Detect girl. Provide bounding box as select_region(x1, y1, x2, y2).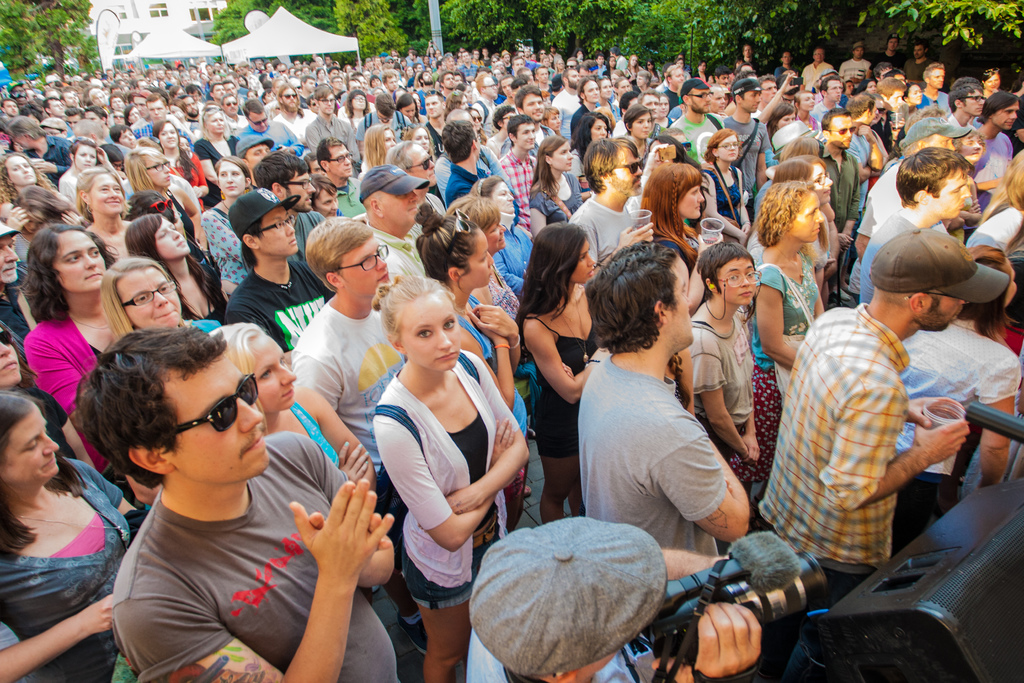
select_region(634, 74, 647, 91).
